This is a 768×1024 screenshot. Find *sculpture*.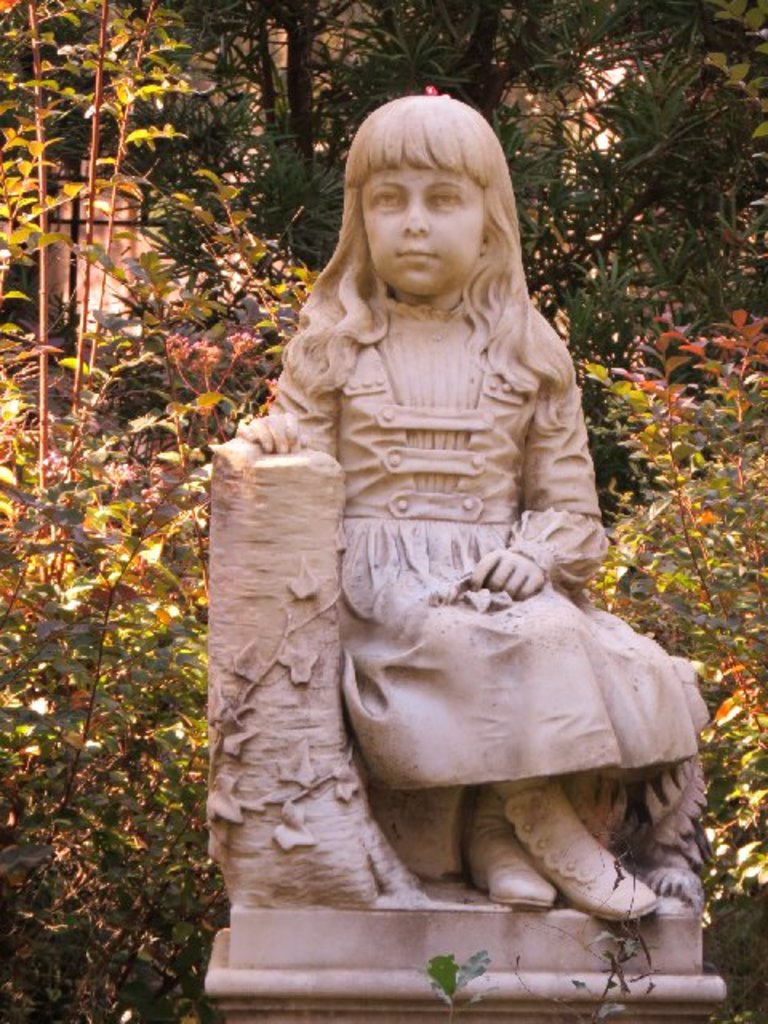
Bounding box: {"x1": 192, "y1": 69, "x2": 651, "y2": 992}.
